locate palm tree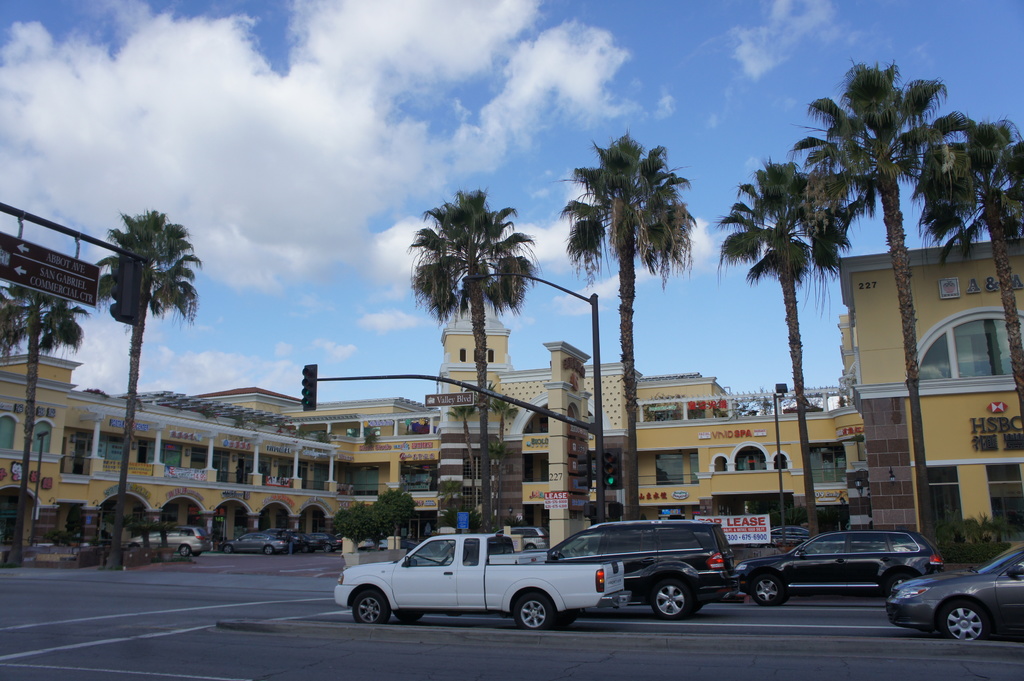
[890, 99, 1023, 479]
